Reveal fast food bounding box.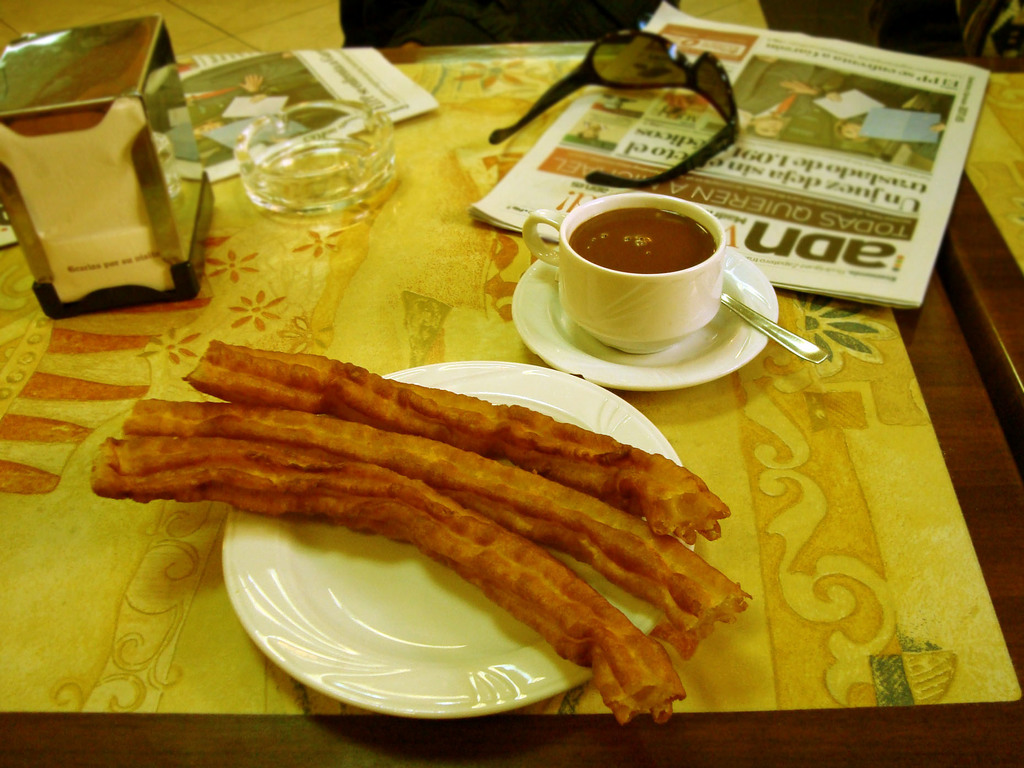
Revealed: crop(92, 441, 700, 740).
